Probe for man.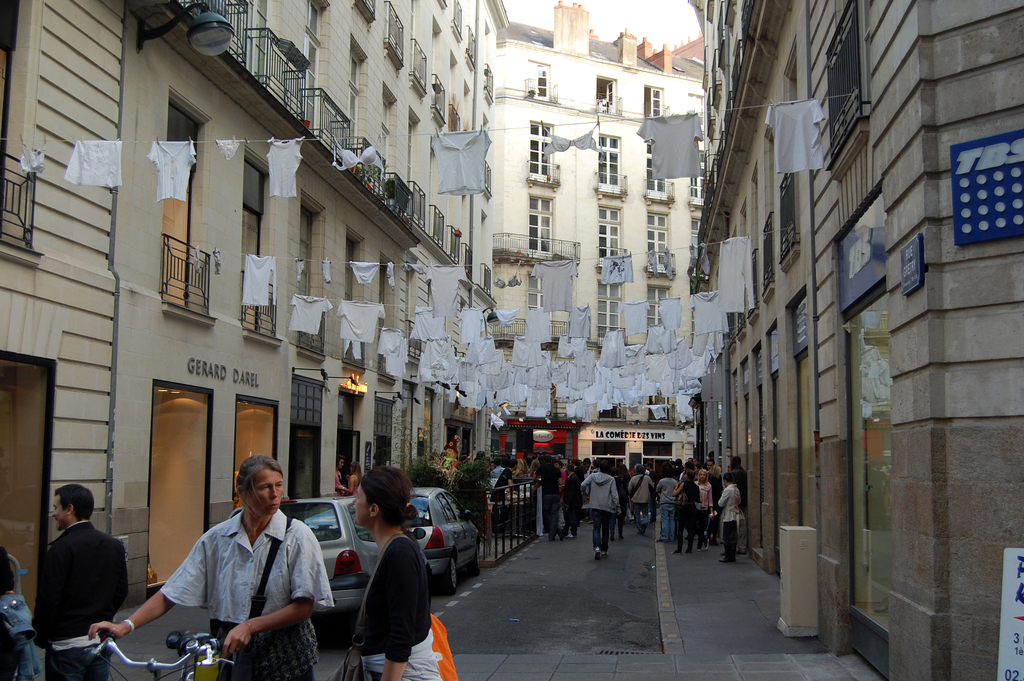
Probe result: 19,469,132,655.
